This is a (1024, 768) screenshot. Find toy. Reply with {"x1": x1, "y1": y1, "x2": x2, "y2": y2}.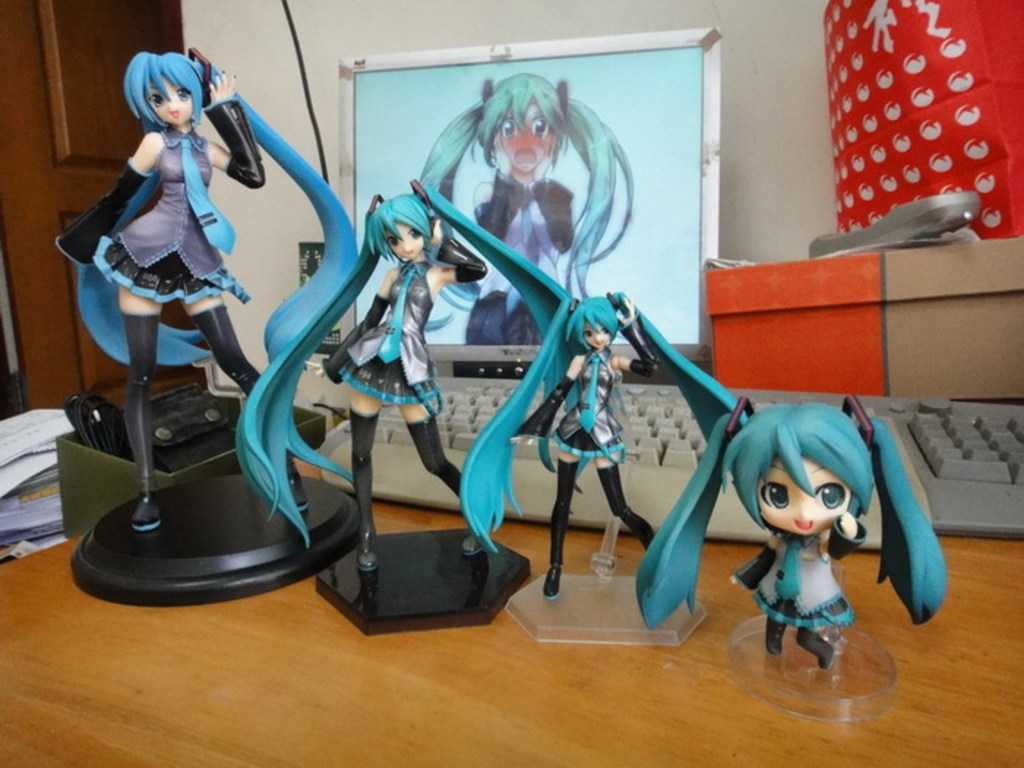
{"x1": 67, "y1": 34, "x2": 372, "y2": 551}.
